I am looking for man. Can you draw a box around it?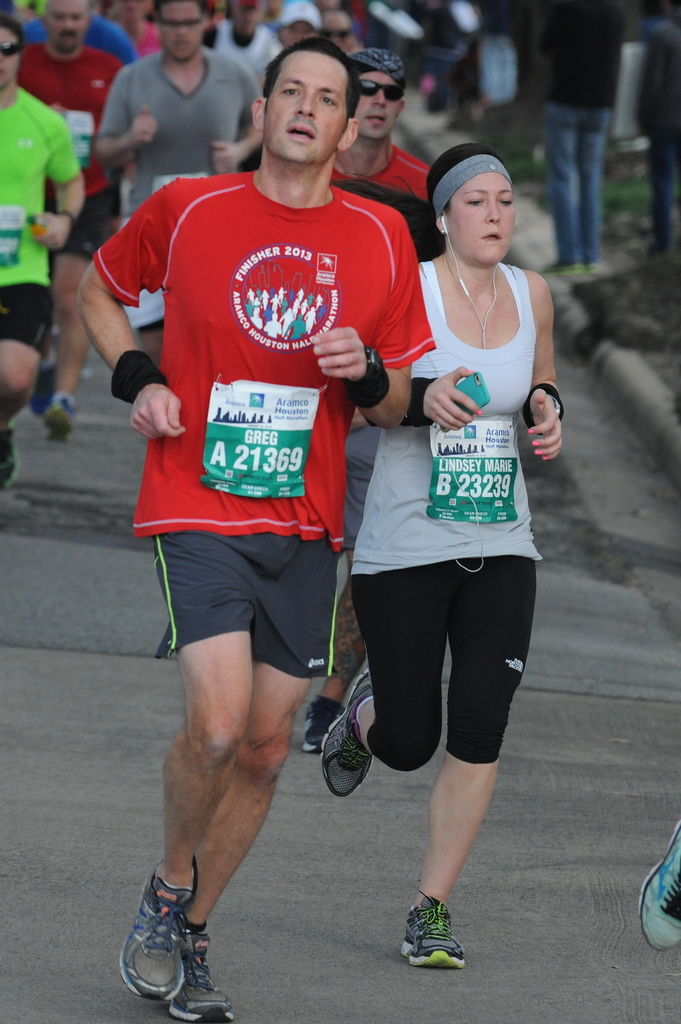
Sure, the bounding box is 104:37:423:952.
